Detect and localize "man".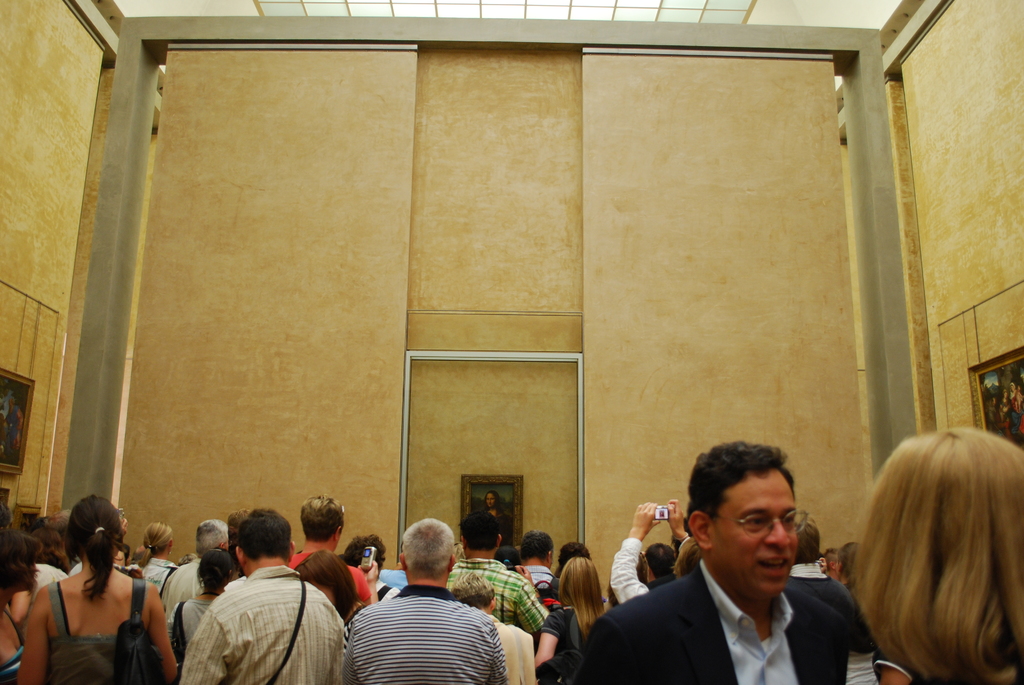
Localized at 345 515 510 684.
